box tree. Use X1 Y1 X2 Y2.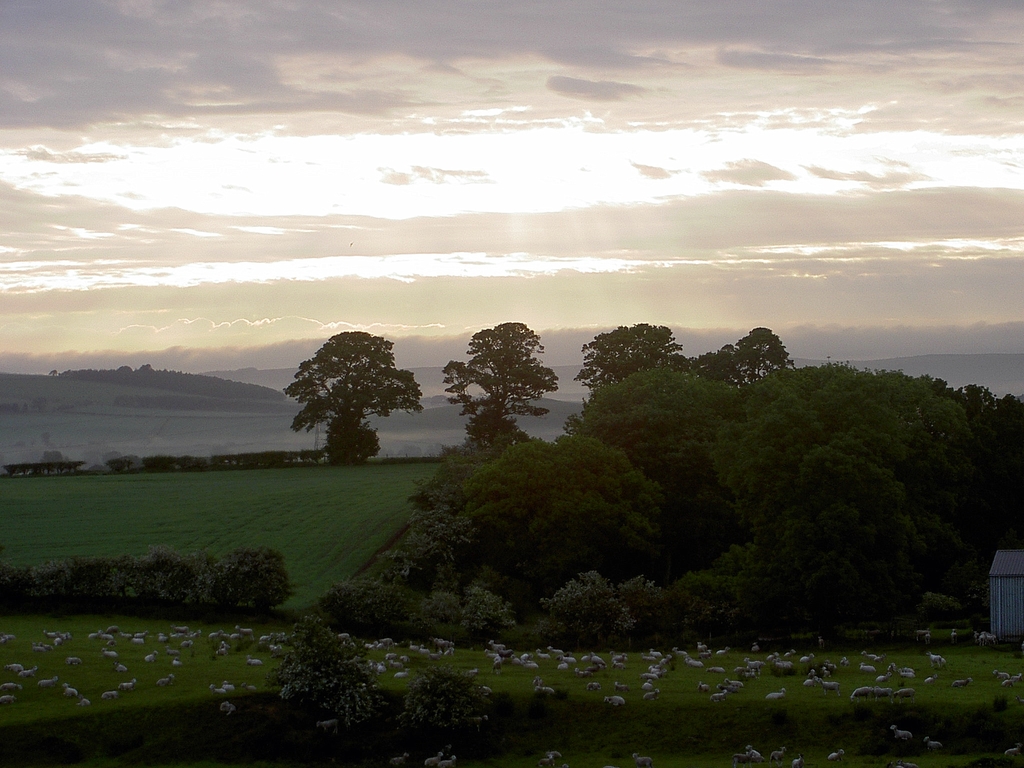
401 659 483 748.
